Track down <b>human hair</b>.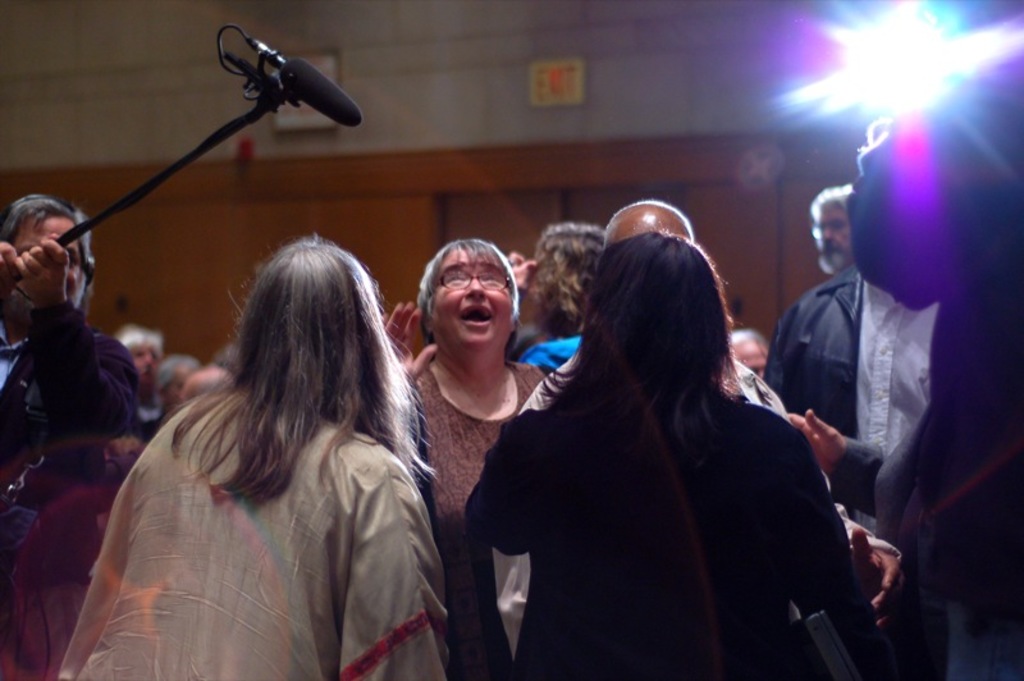
Tracked to <bbox>150, 233, 444, 508</bbox>.
